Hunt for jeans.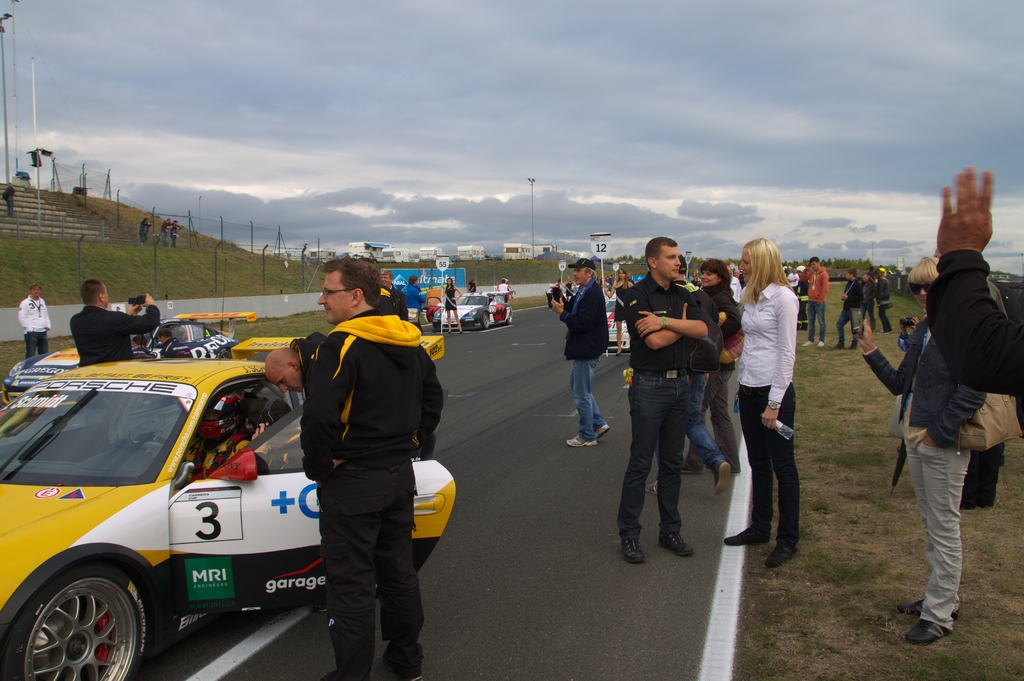
Hunted down at bbox(716, 369, 742, 472).
